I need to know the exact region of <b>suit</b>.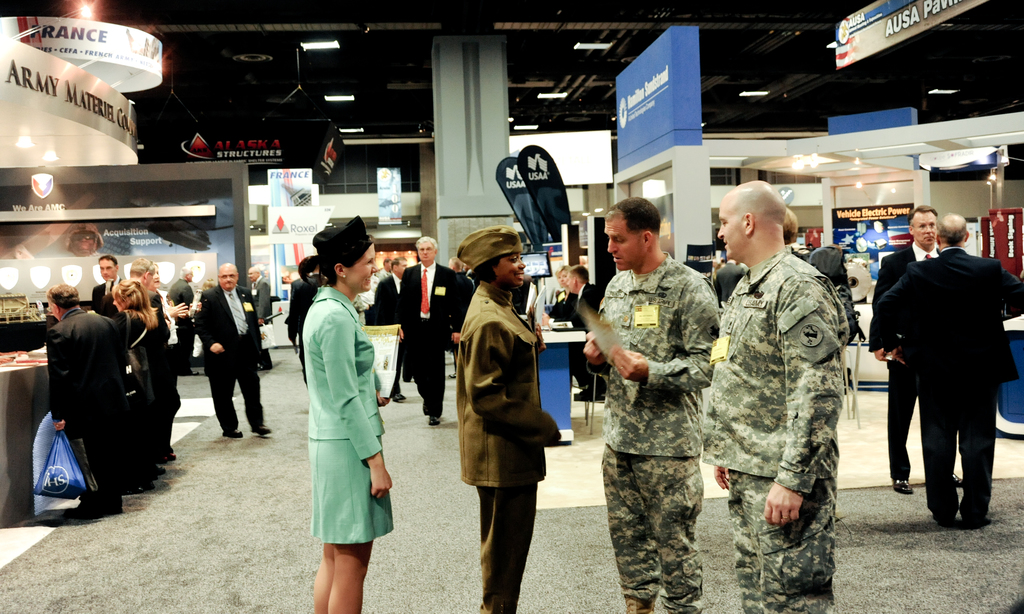
Region: box(144, 289, 172, 449).
